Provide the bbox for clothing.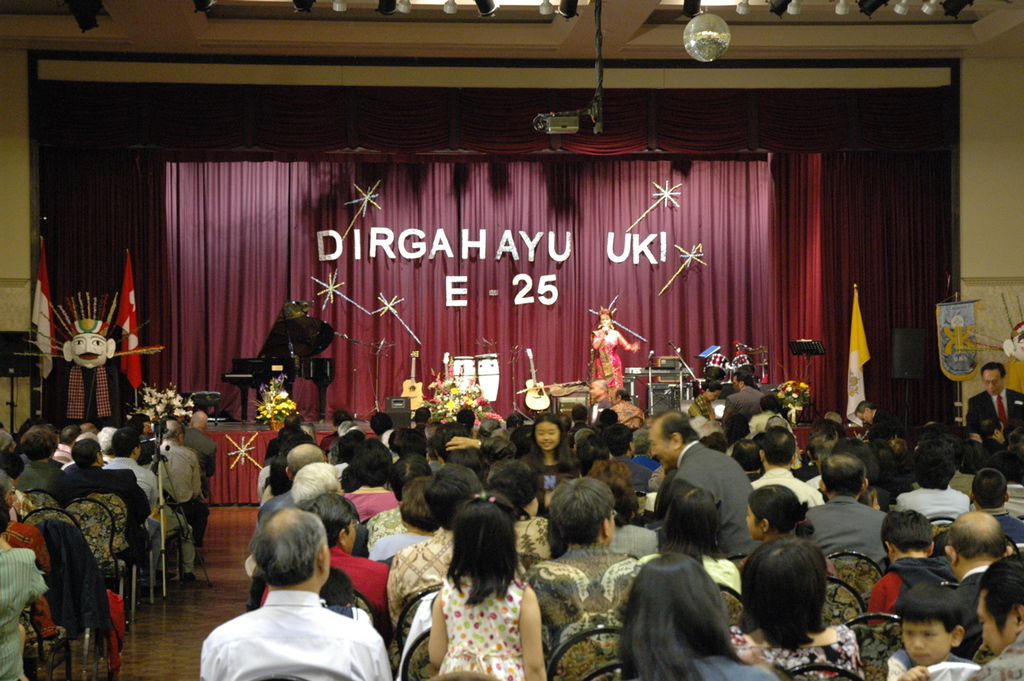
{"left": 257, "top": 483, "right": 271, "bottom": 499}.
